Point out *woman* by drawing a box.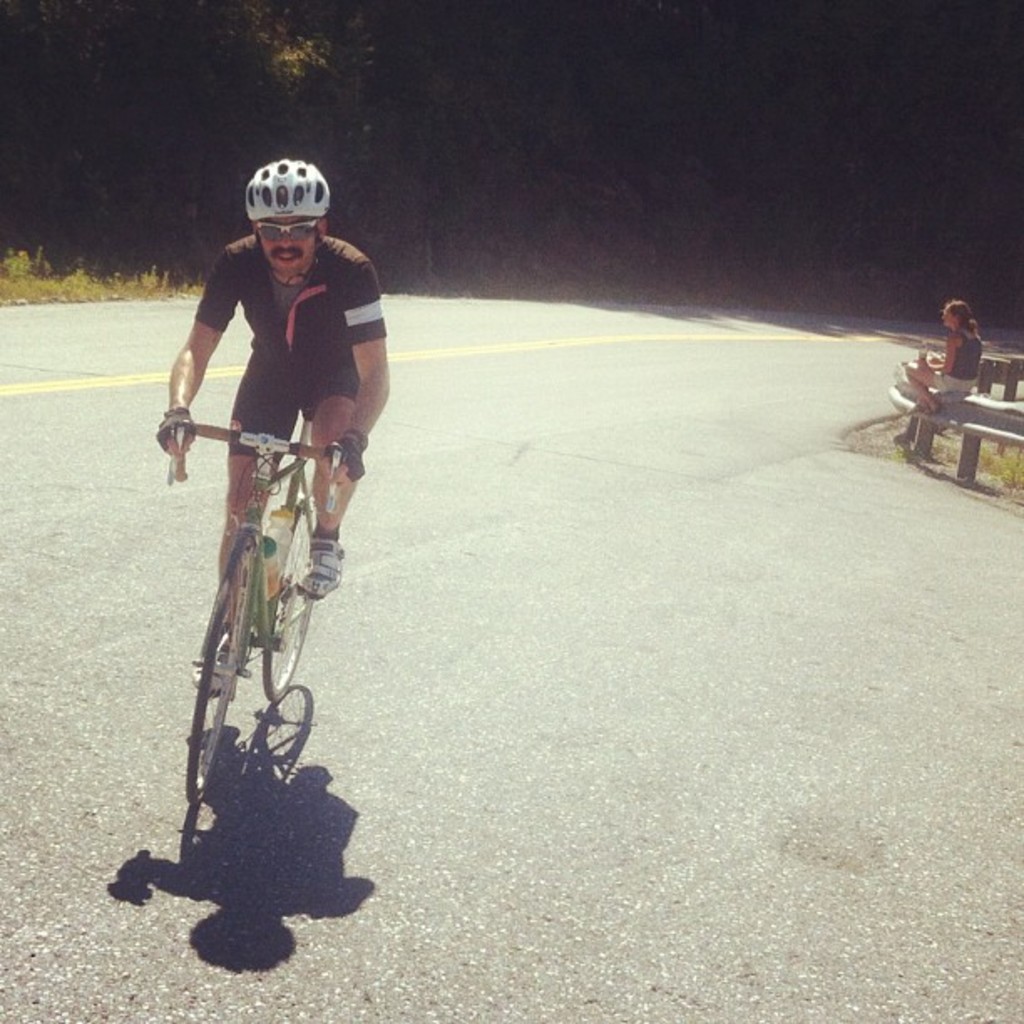
BBox(892, 296, 986, 448).
